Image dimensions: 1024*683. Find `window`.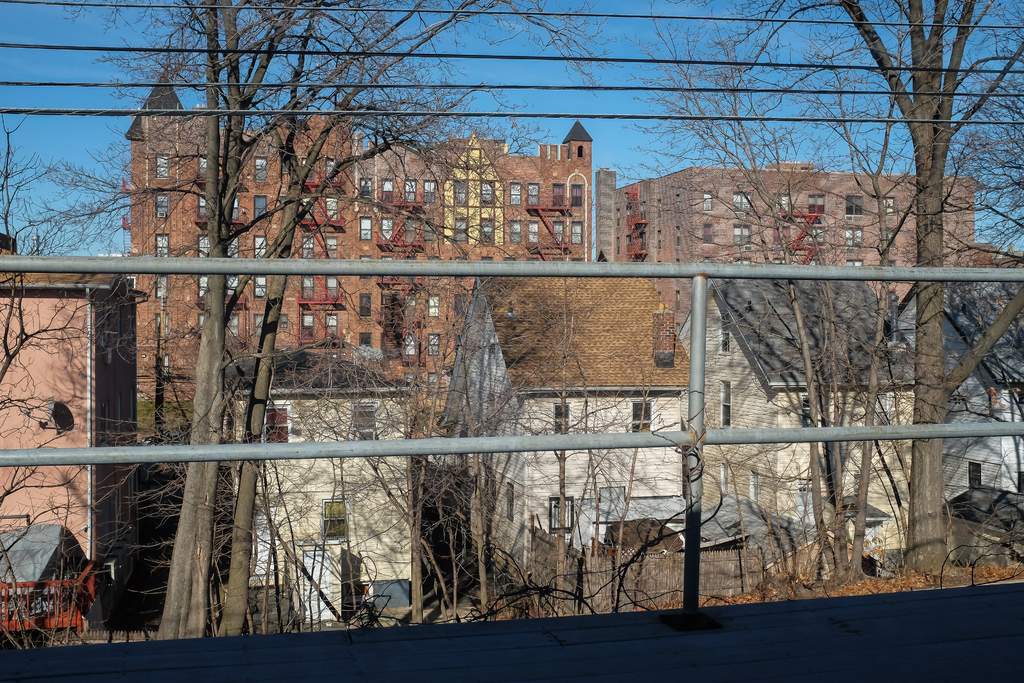
select_region(326, 313, 338, 334).
